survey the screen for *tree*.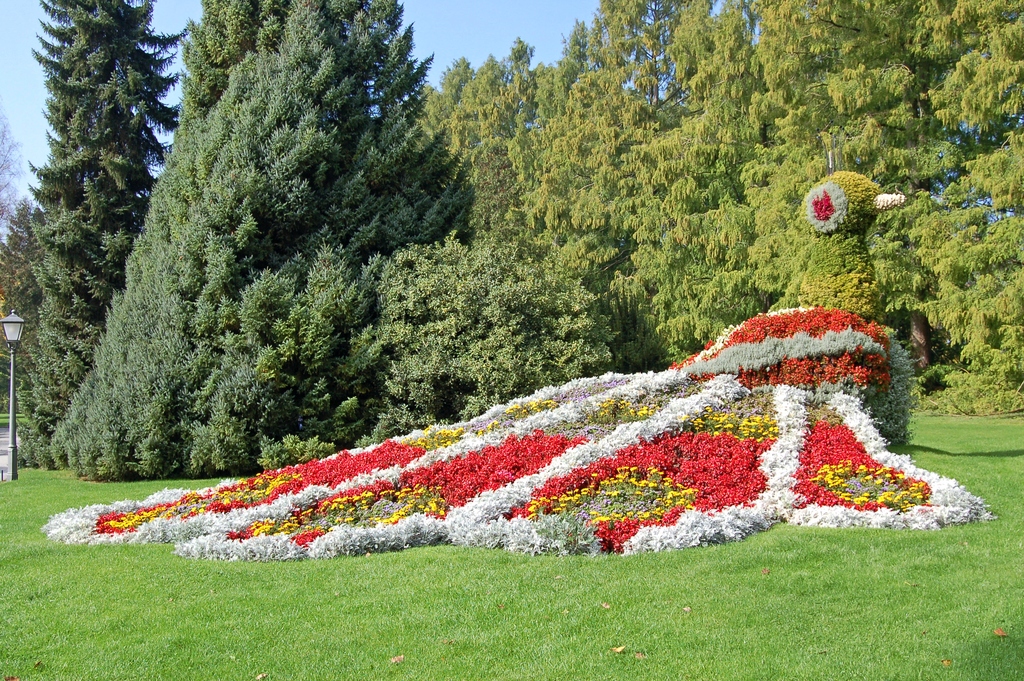
Survey found: rect(17, 9, 189, 480).
